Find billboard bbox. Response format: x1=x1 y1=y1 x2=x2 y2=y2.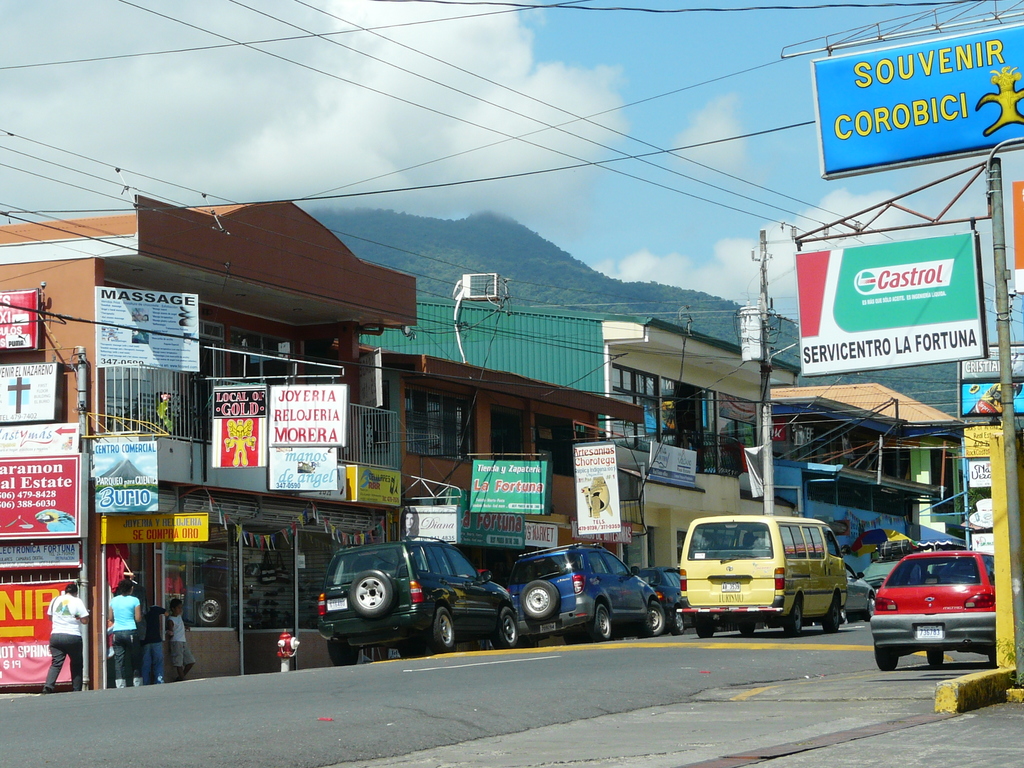
x1=798 y1=233 x2=994 y2=375.
